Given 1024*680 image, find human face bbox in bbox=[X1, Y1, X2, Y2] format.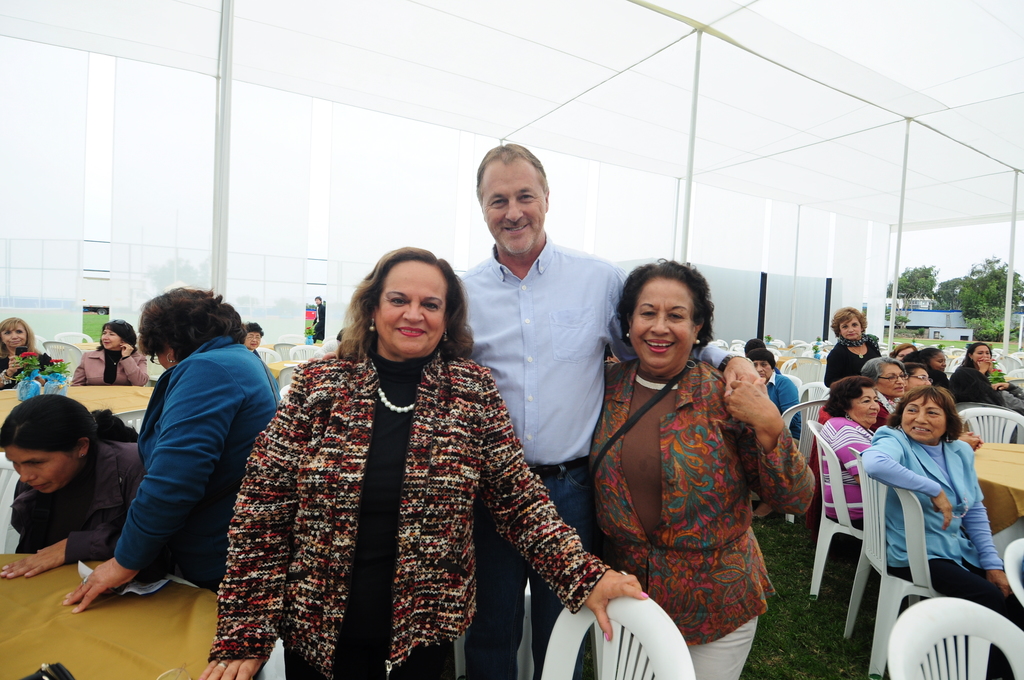
bbox=[837, 317, 861, 339].
